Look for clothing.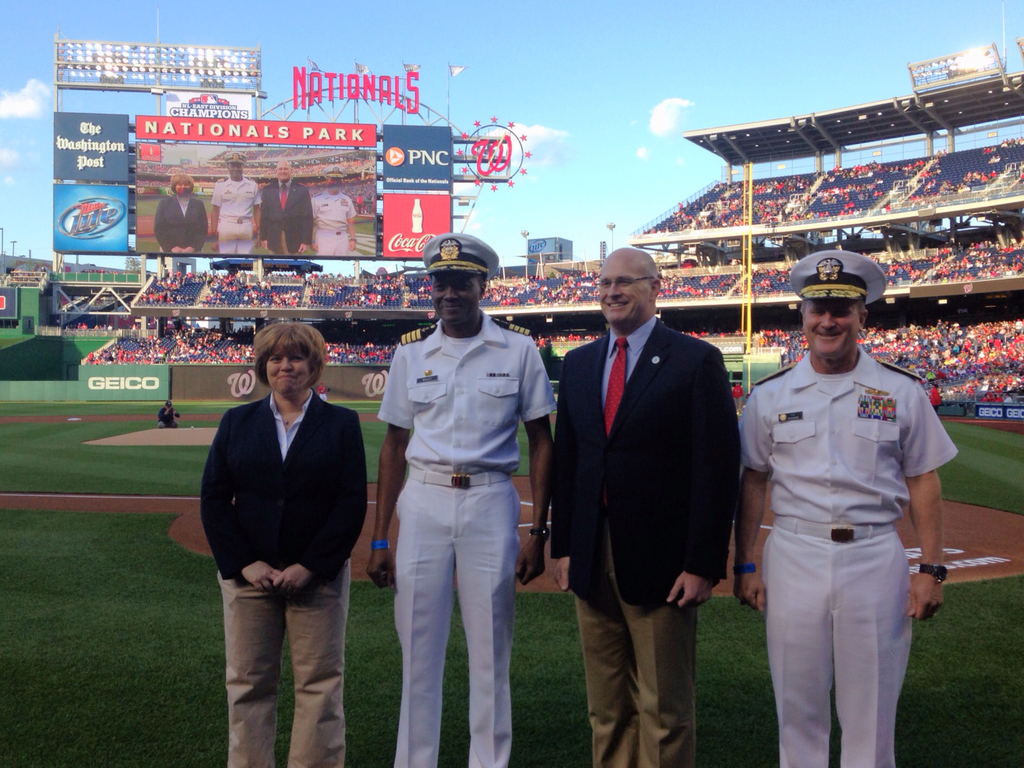
Found: select_region(155, 191, 211, 259).
